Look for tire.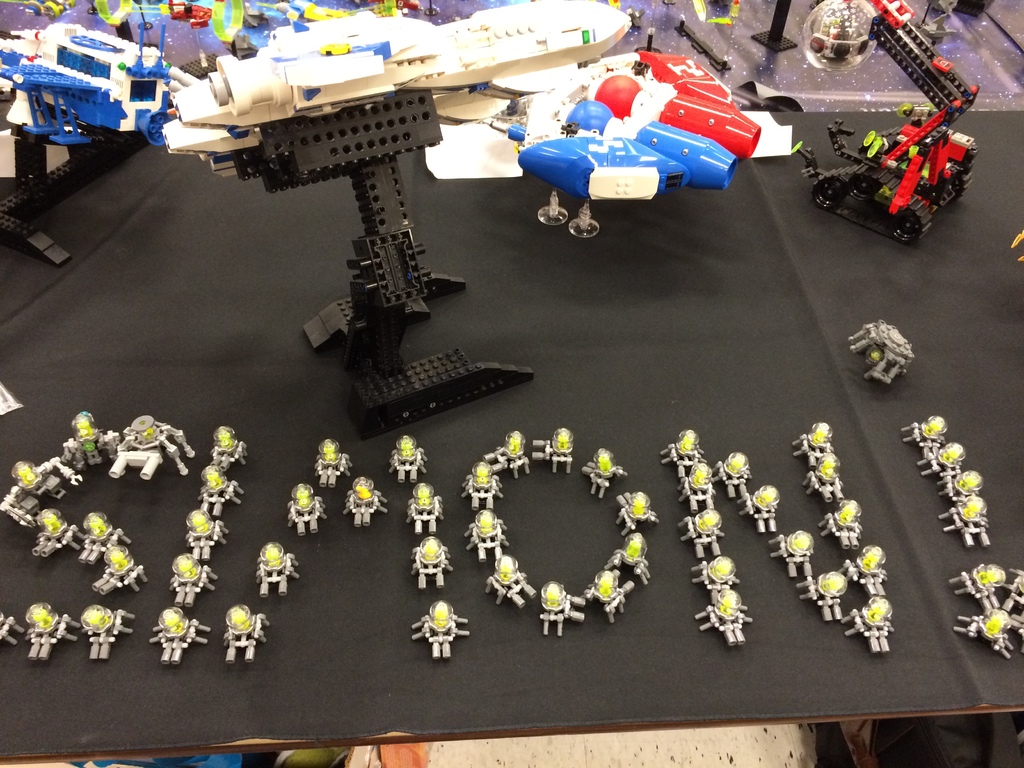
Found: x1=535 y1=201 x2=568 y2=230.
